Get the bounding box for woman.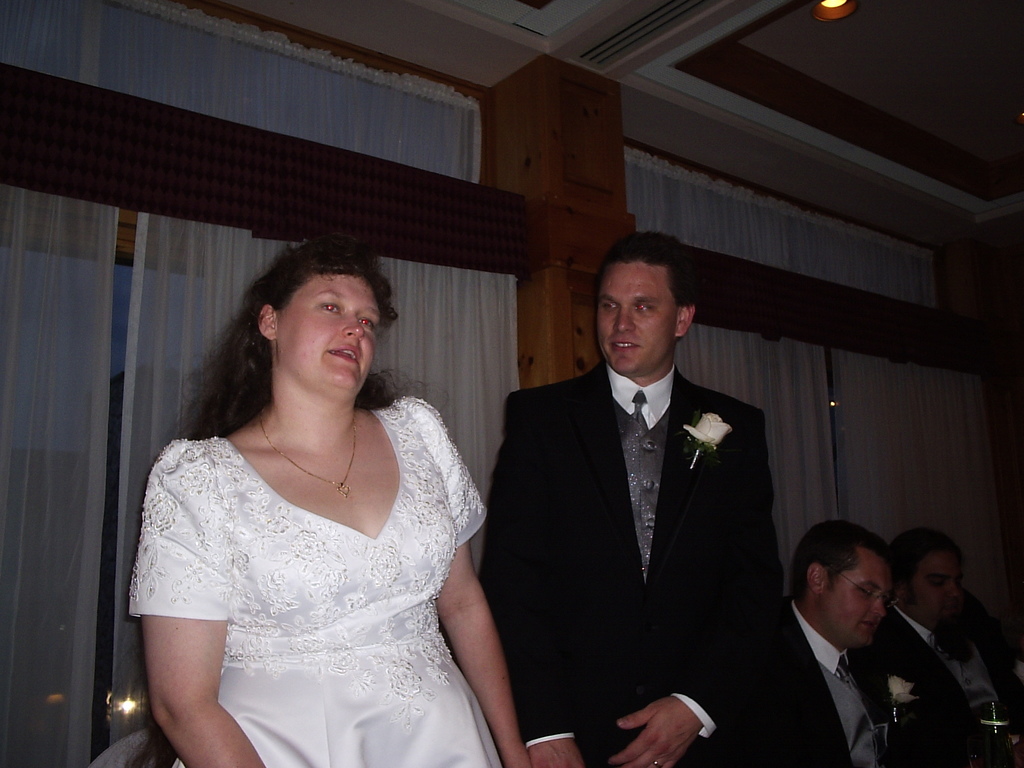
{"x1": 124, "y1": 252, "x2": 525, "y2": 767}.
